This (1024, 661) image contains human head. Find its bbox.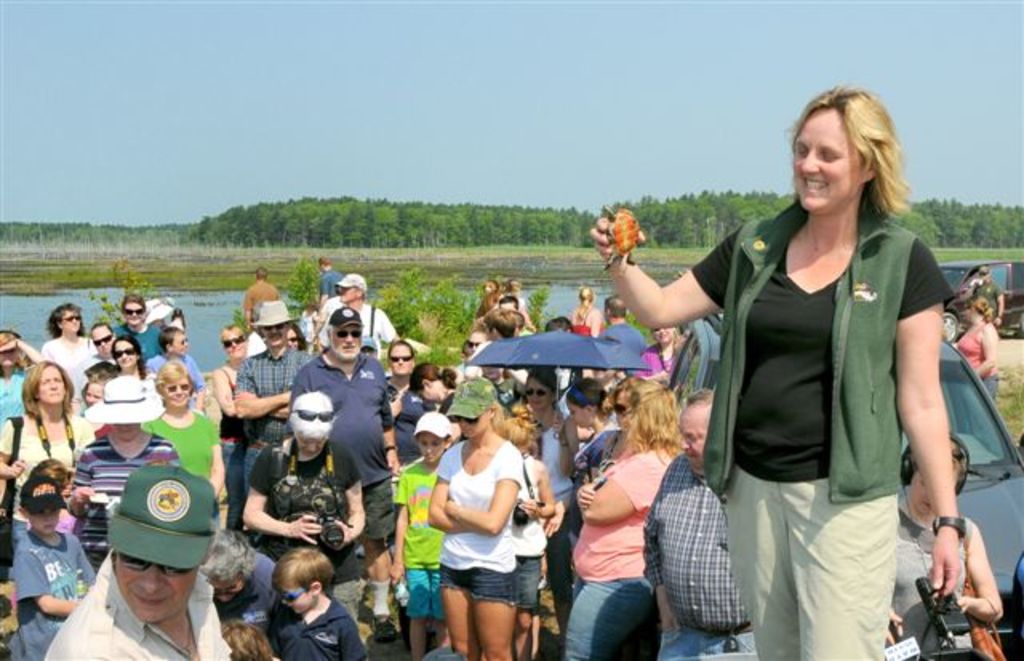
<box>18,479,58,539</box>.
